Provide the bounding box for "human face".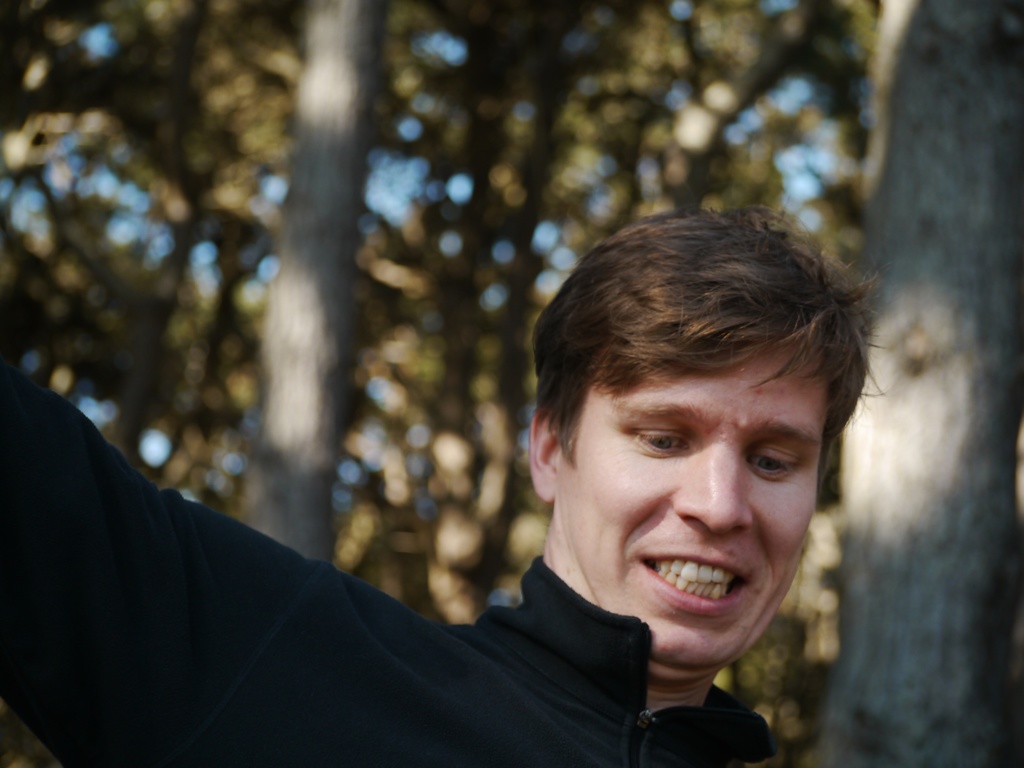
[561, 344, 819, 674].
